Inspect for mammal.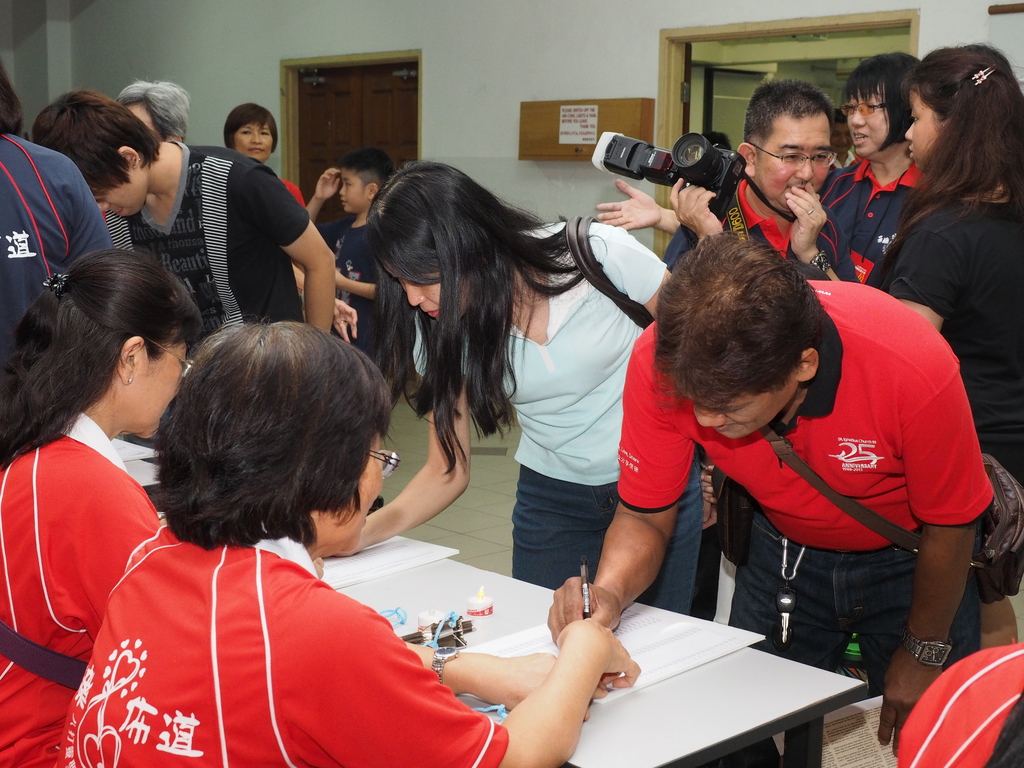
Inspection: bbox=(296, 147, 433, 399).
